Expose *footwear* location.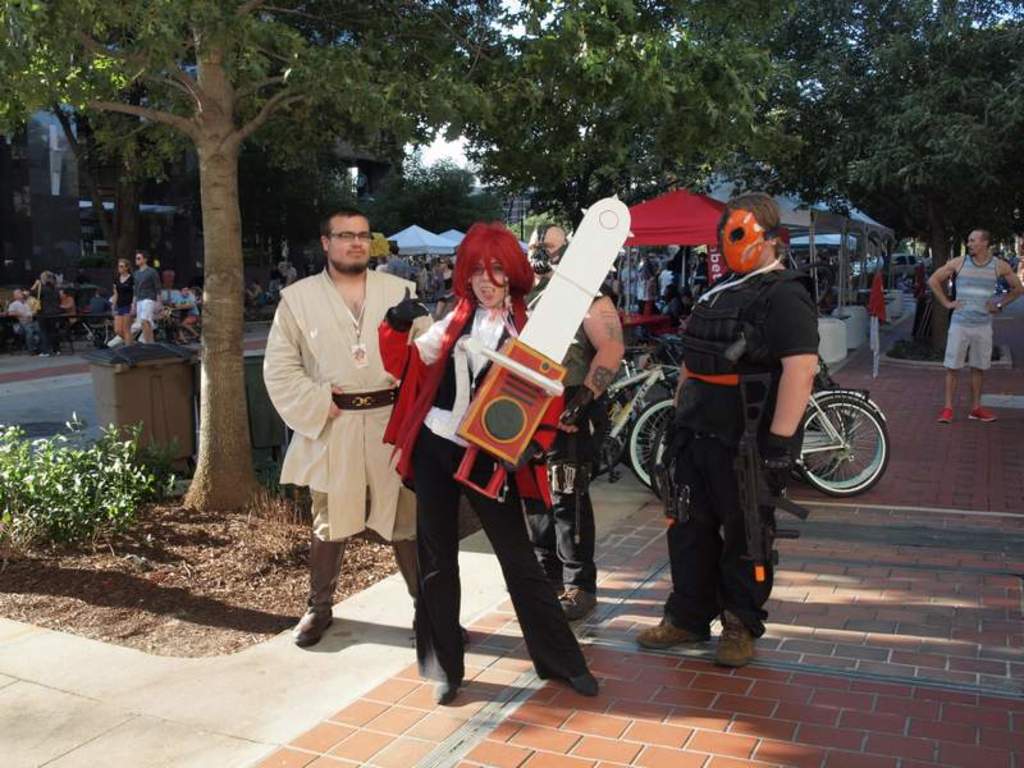
Exposed at <box>714,608,756,666</box>.
